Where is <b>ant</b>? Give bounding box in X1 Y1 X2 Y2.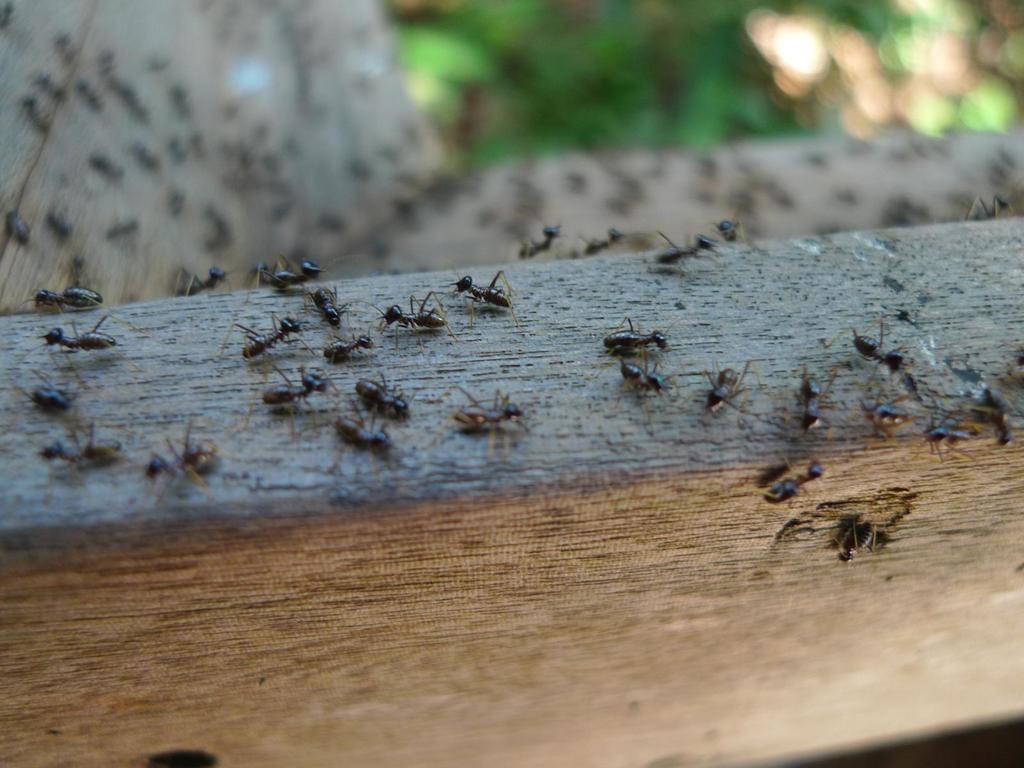
38 422 124 485.
